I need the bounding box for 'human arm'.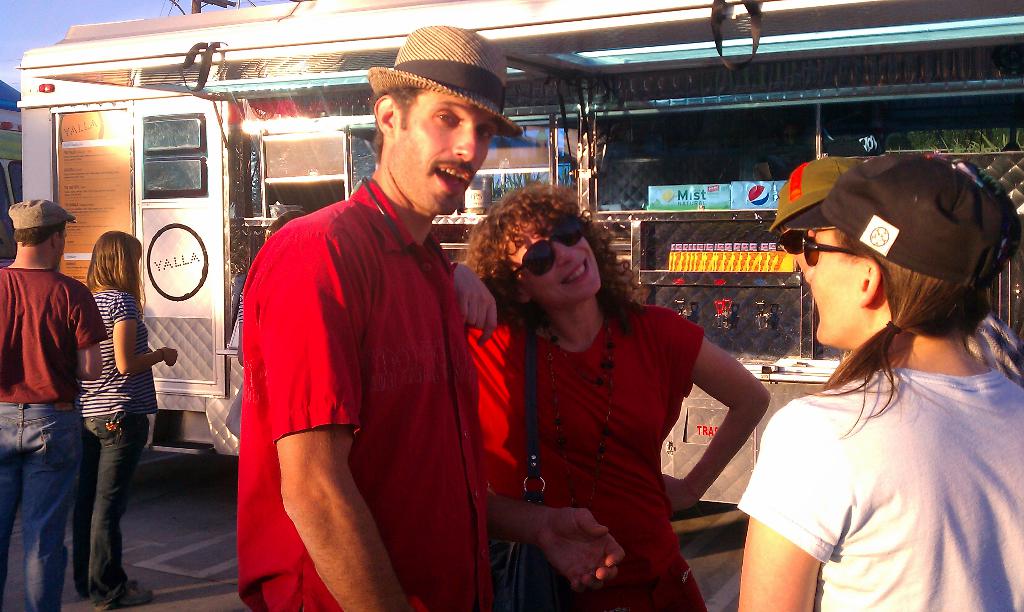
Here it is: l=728, t=404, r=854, b=611.
